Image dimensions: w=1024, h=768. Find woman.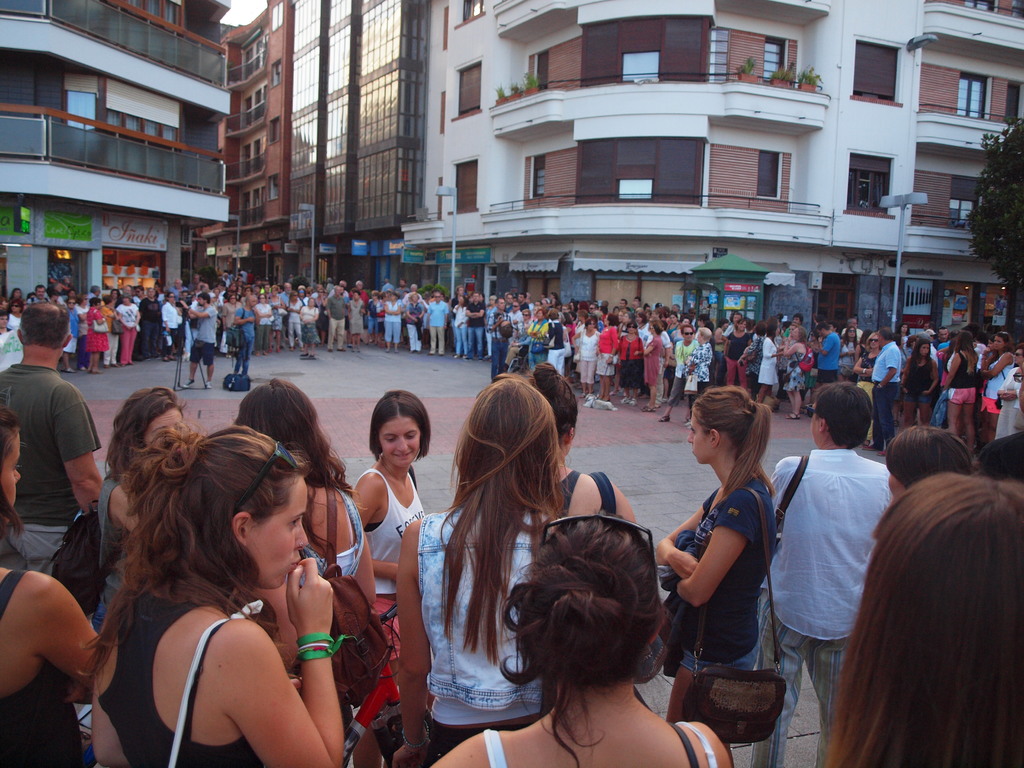
<bbox>722, 320, 753, 394</bbox>.
